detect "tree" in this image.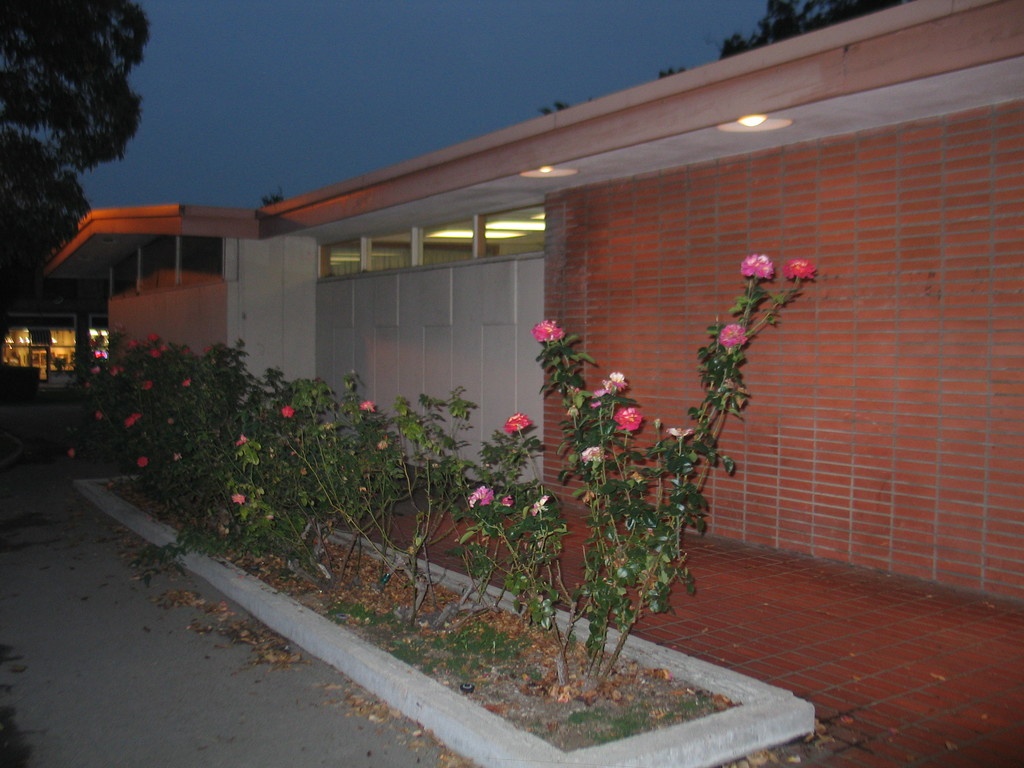
Detection: (left=658, top=0, right=912, bottom=73).
